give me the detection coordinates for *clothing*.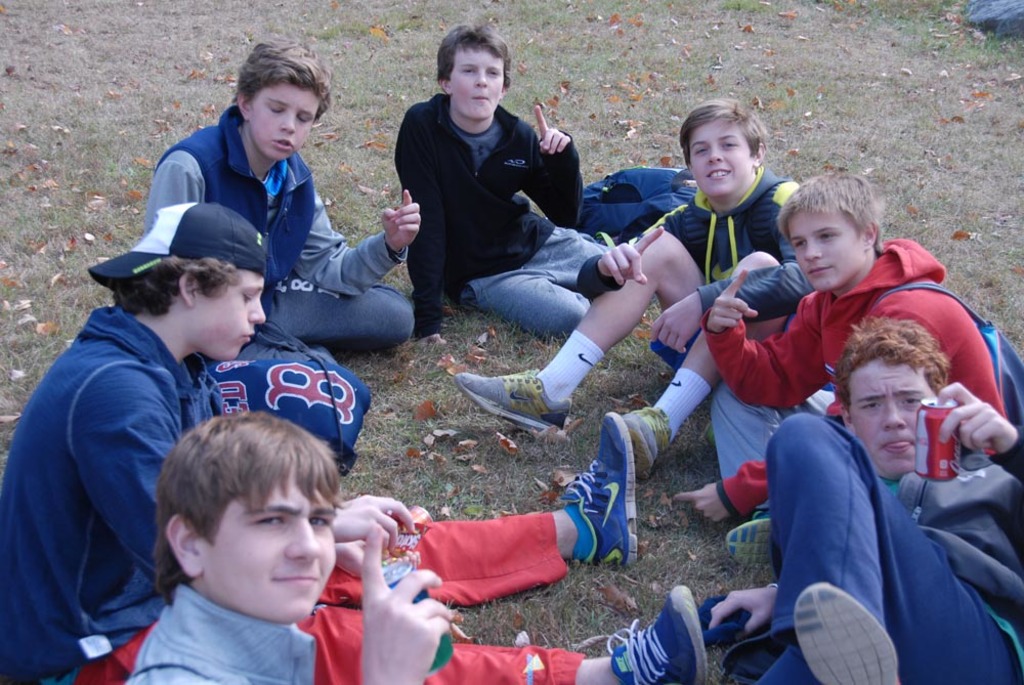
detection(0, 306, 589, 684).
